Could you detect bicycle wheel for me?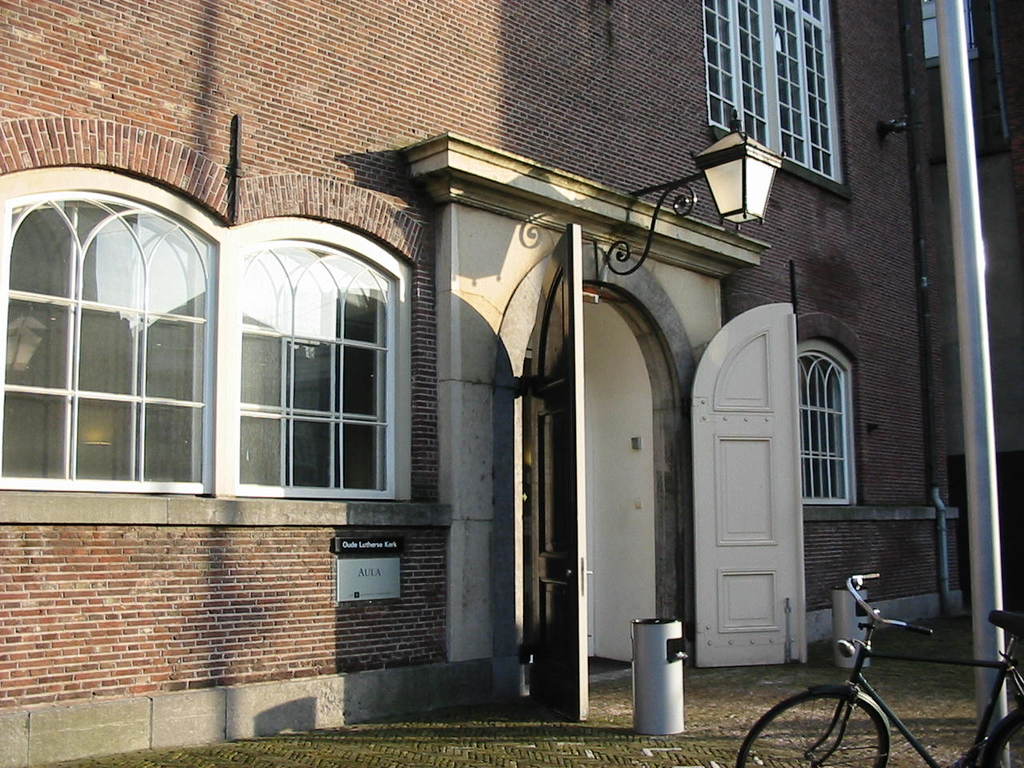
Detection result: [x1=735, y1=686, x2=891, y2=767].
